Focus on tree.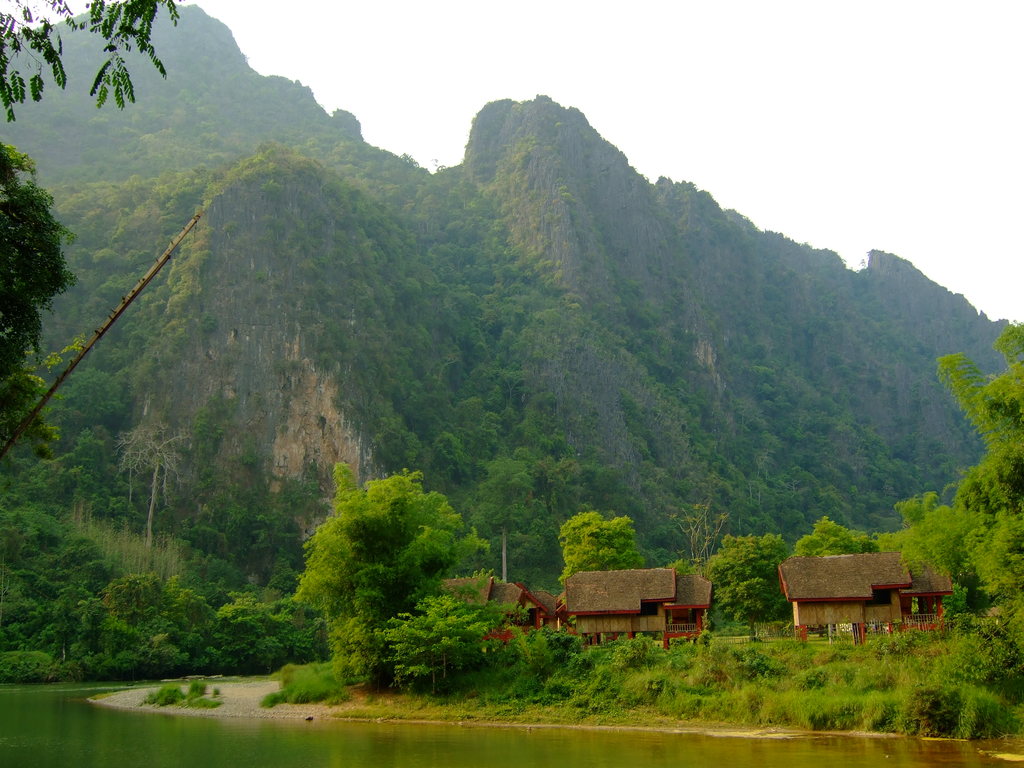
Focused at (left=260, top=433, right=530, bottom=694).
